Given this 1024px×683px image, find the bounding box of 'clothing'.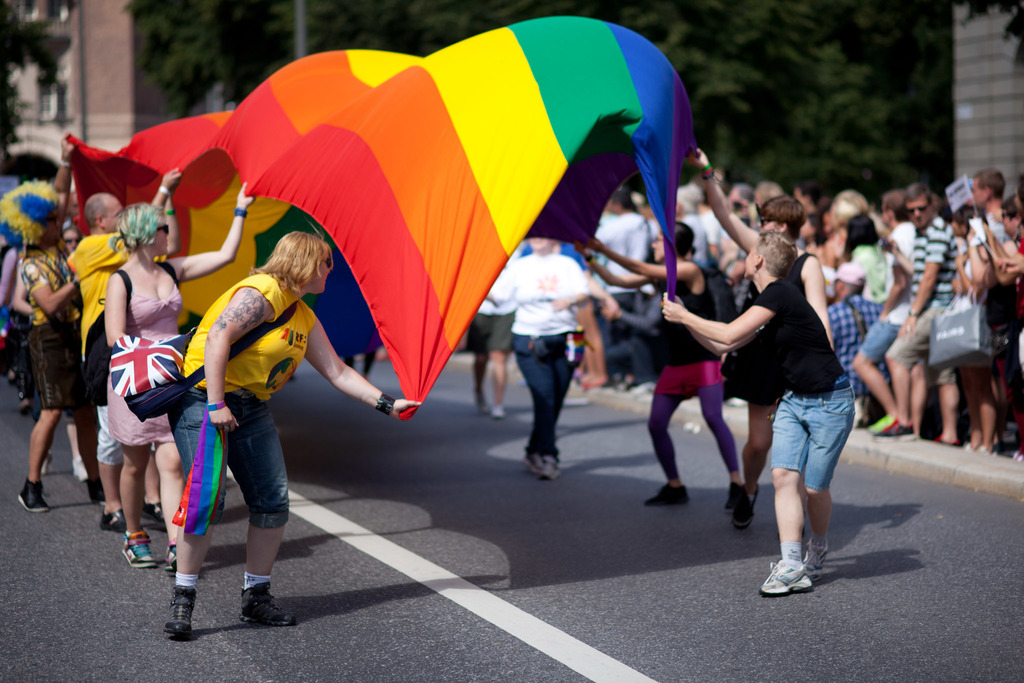
[left=886, top=314, right=959, bottom=379].
